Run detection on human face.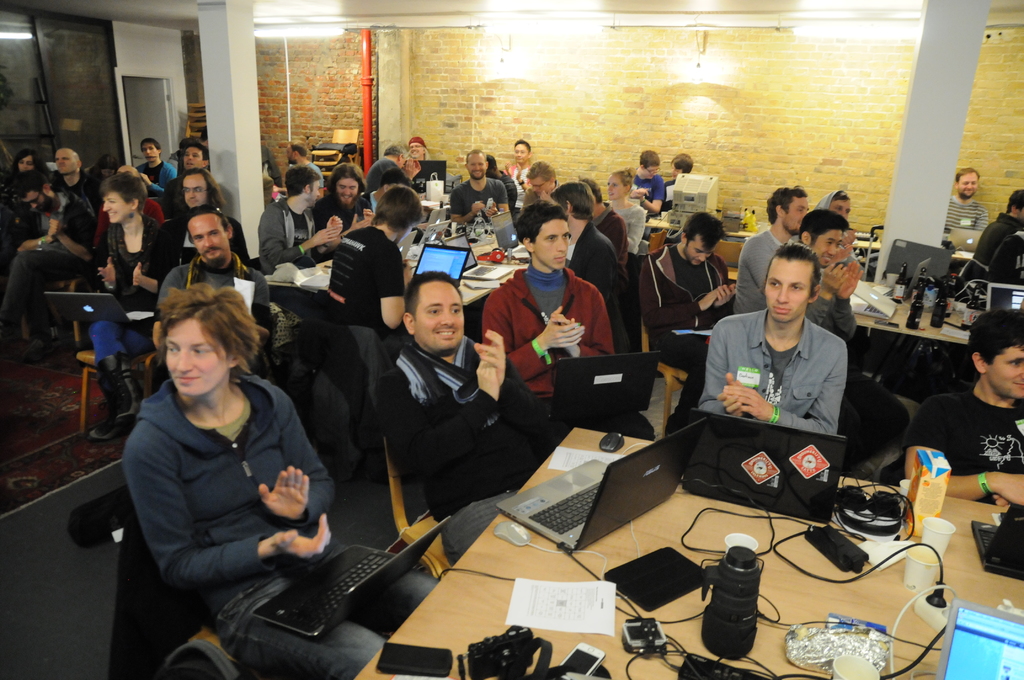
Result: 102/190/134/222.
